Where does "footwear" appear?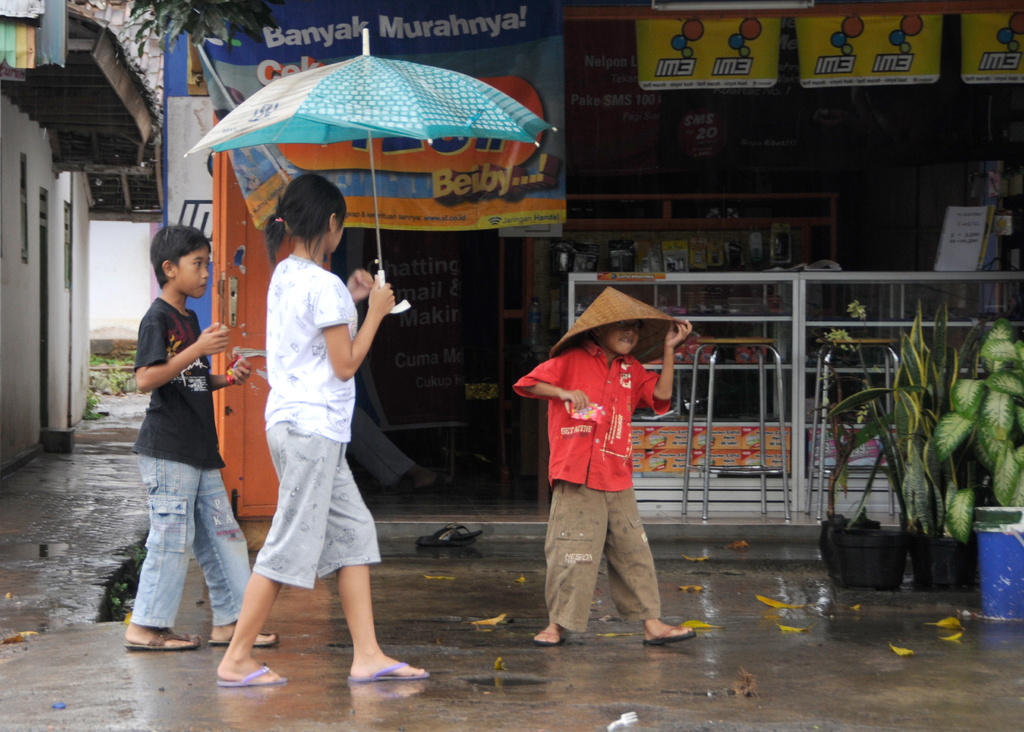
Appears at (left=121, top=627, right=204, bottom=653).
